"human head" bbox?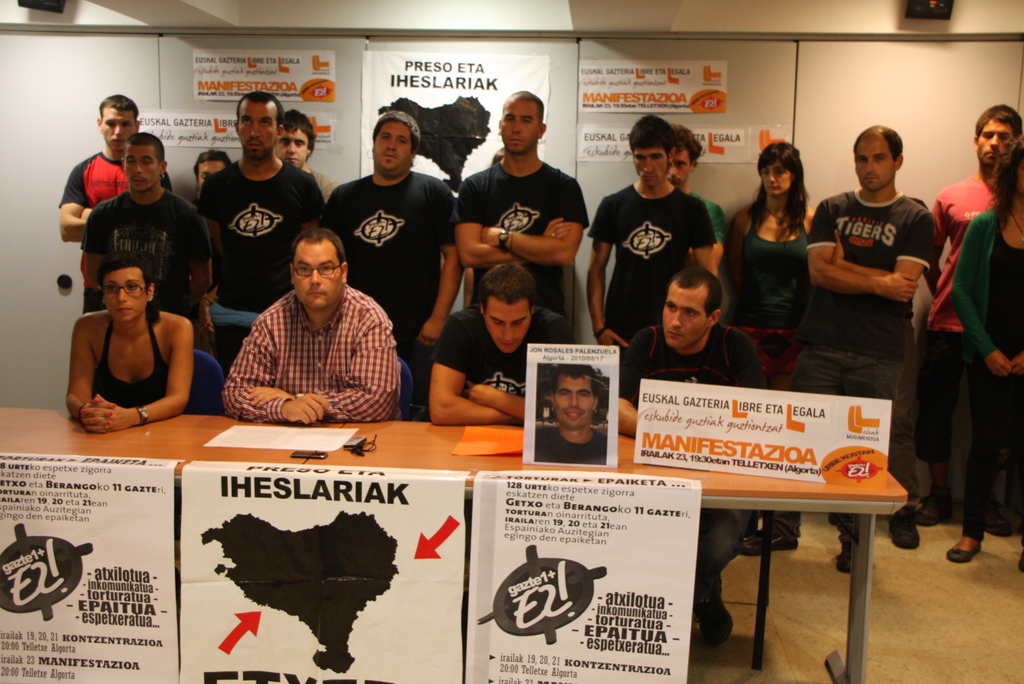
detection(273, 106, 312, 170)
